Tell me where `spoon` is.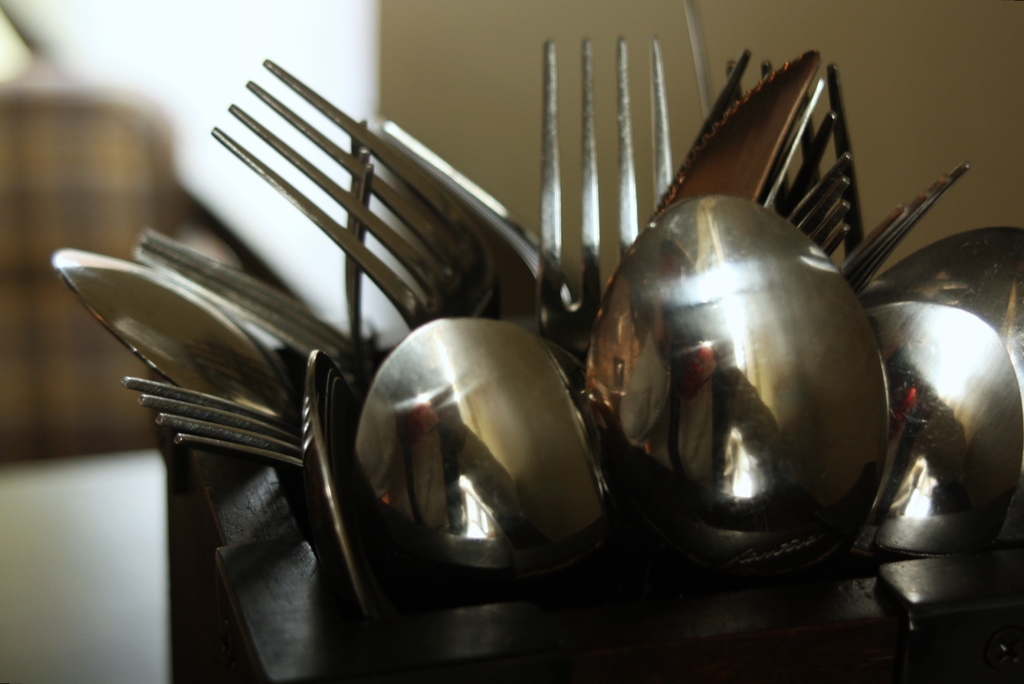
`spoon` is at (left=350, top=319, right=610, bottom=580).
